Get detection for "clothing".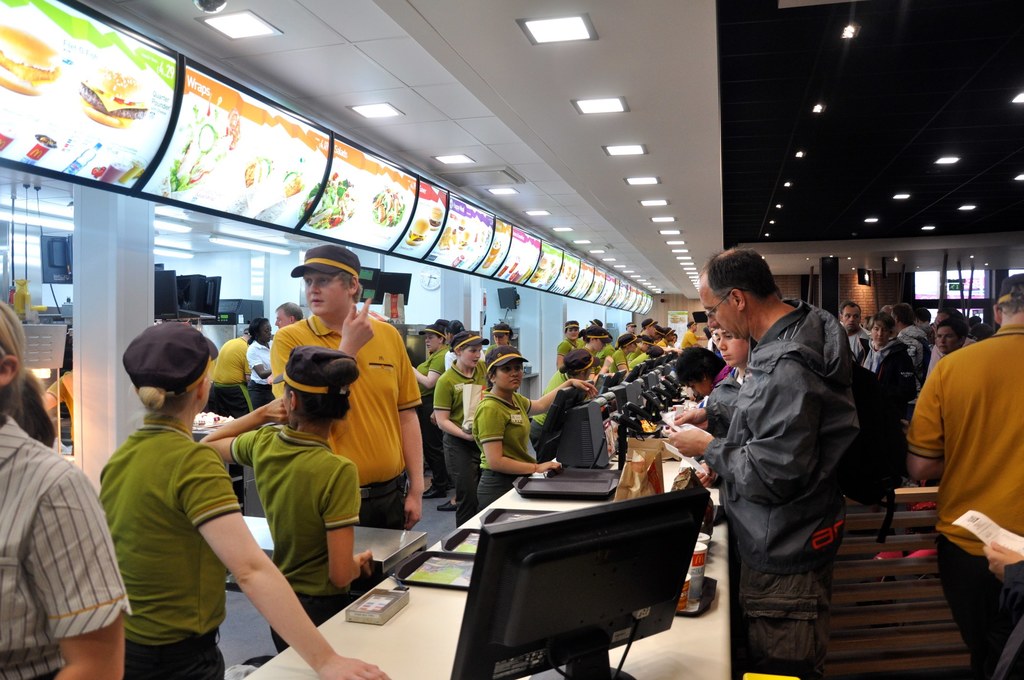
Detection: bbox=(543, 368, 583, 387).
